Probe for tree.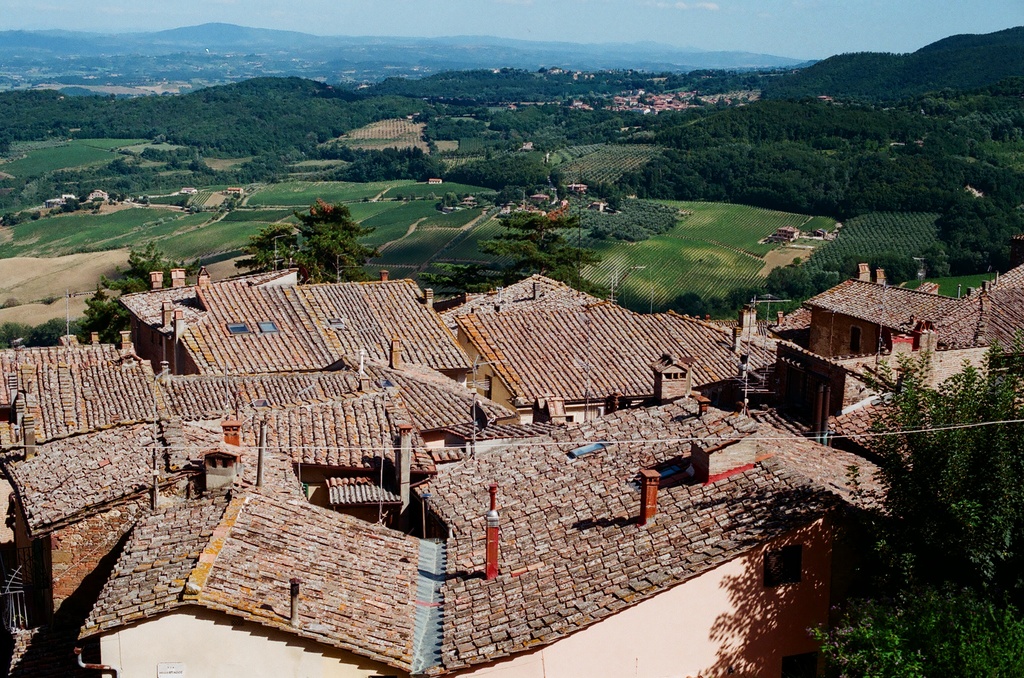
Probe result: {"x1": 796, "y1": 338, "x2": 1023, "y2": 677}.
